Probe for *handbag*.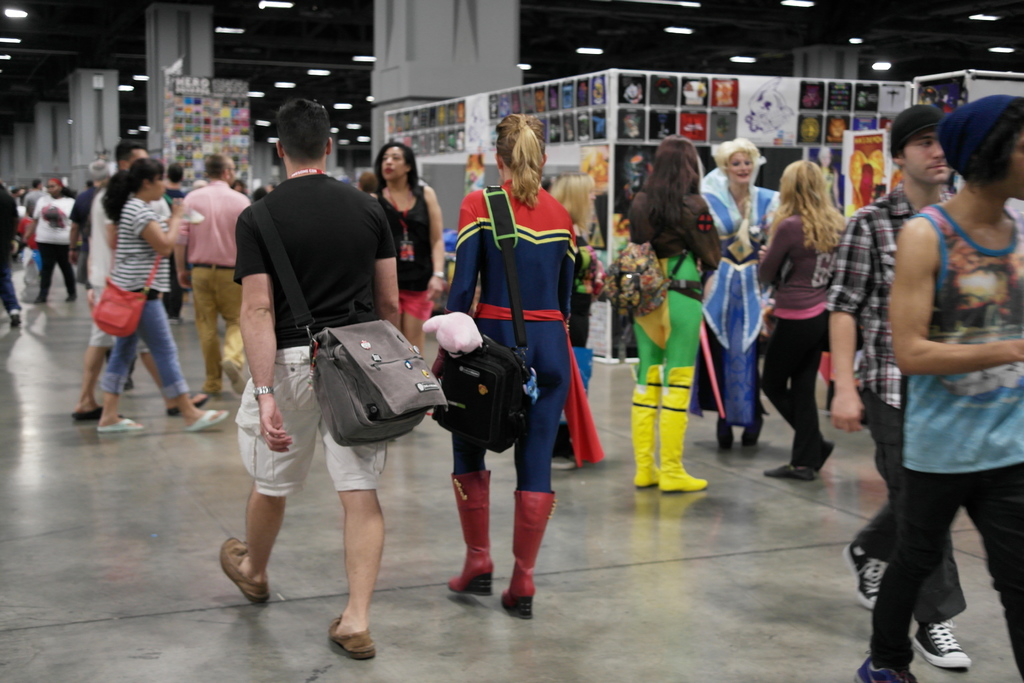
Probe result: crop(93, 251, 163, 339).
